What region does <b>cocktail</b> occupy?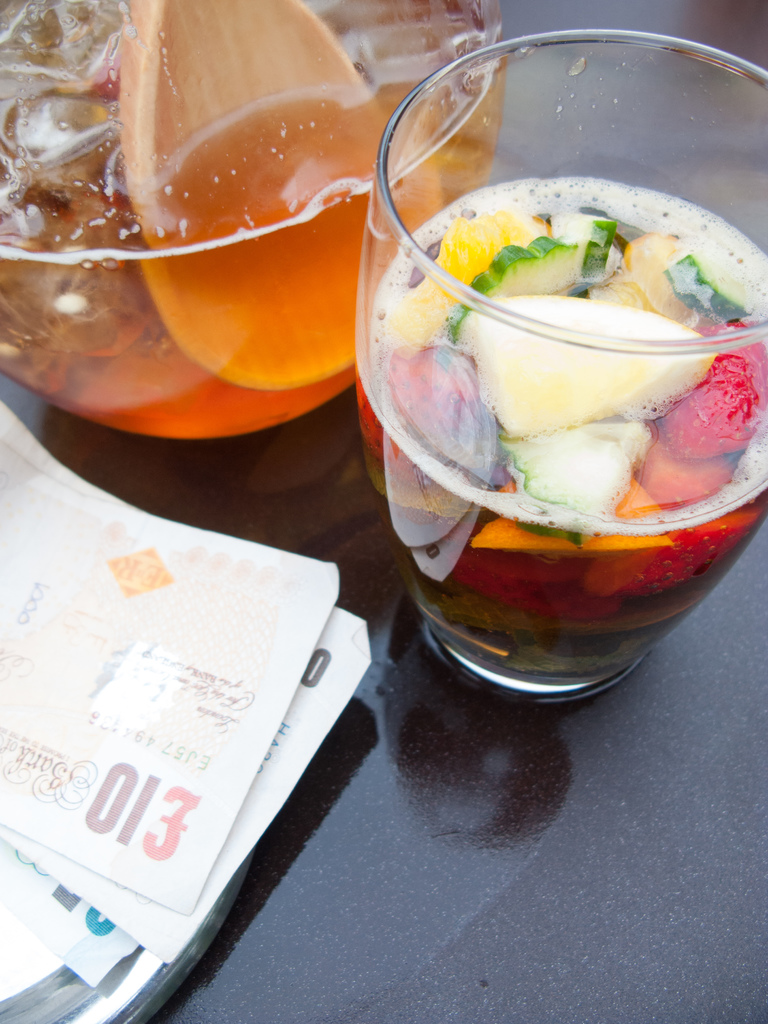
bbox(0, 0, 515, 447).
